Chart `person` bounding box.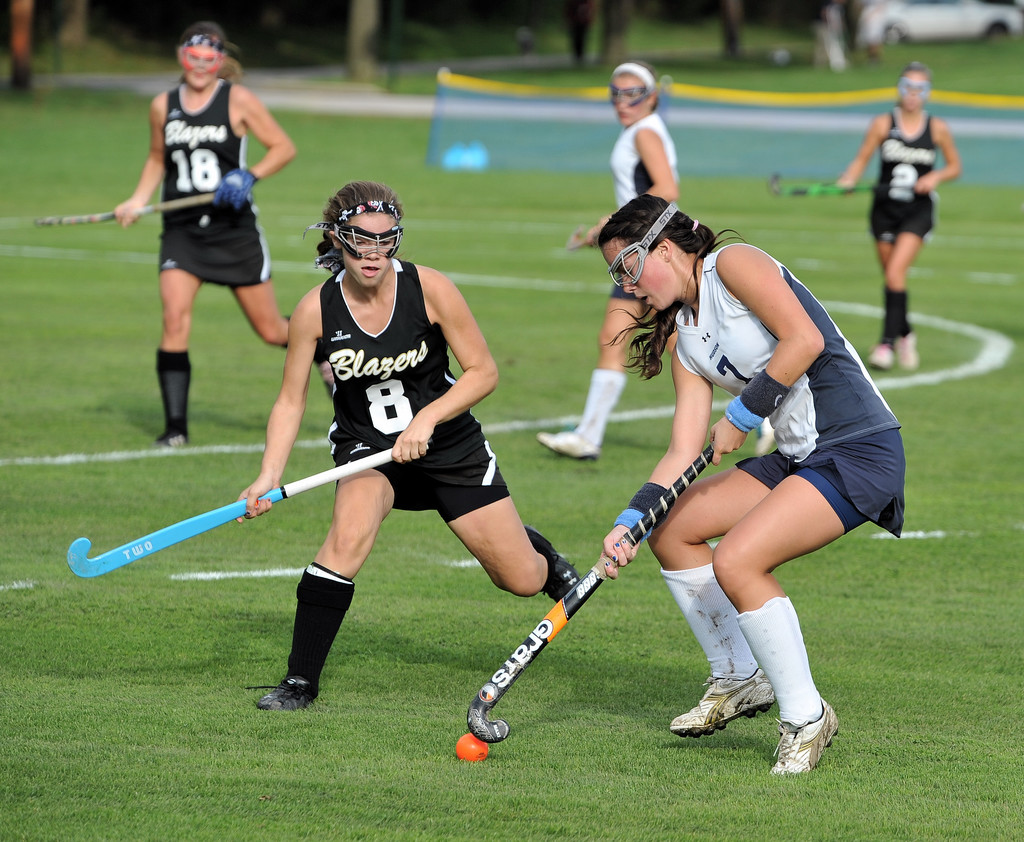
Charted: left=228, top=174, right=575, bottom=708.
